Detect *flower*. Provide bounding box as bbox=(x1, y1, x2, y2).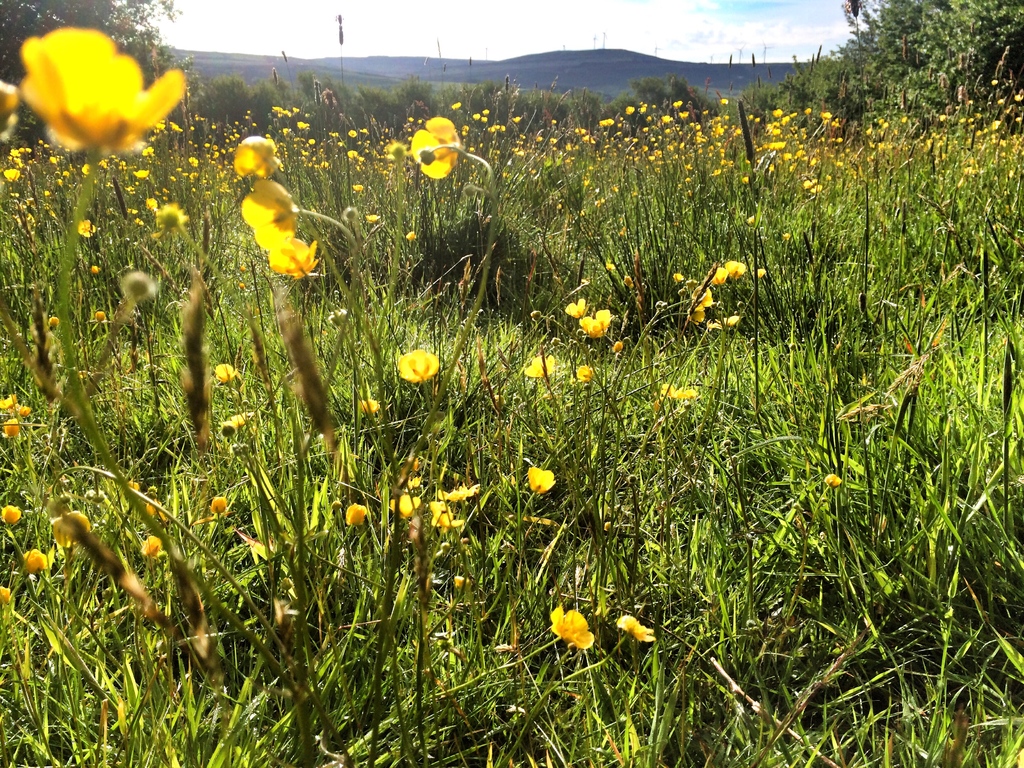
bbox=(529, 464, 550, 490).
